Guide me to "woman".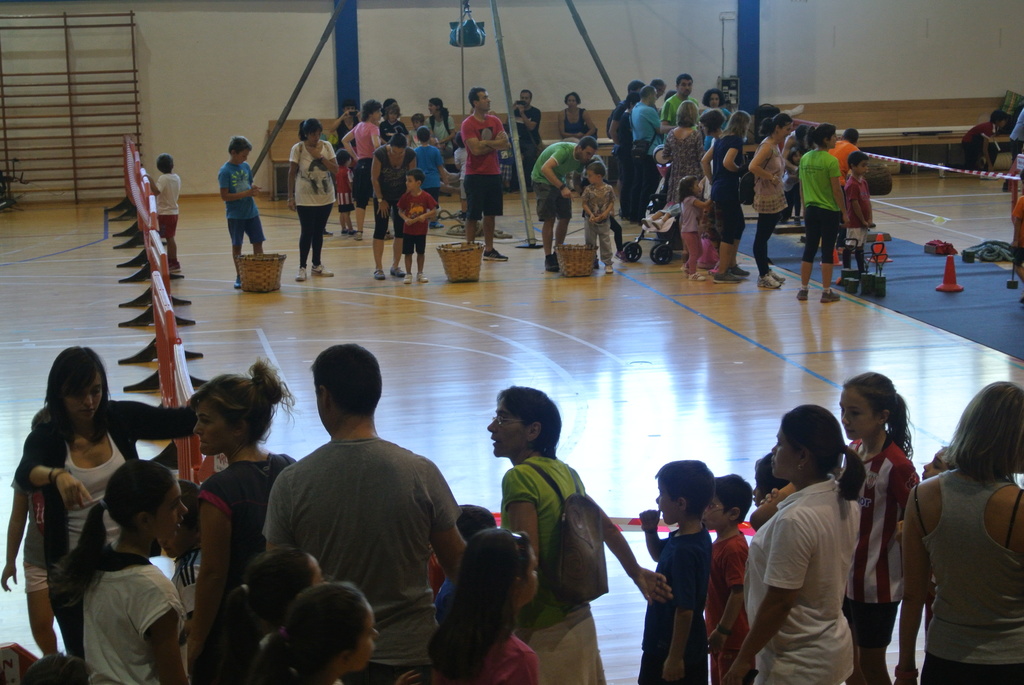
Guidance: box(716, 404, 863, 684).
